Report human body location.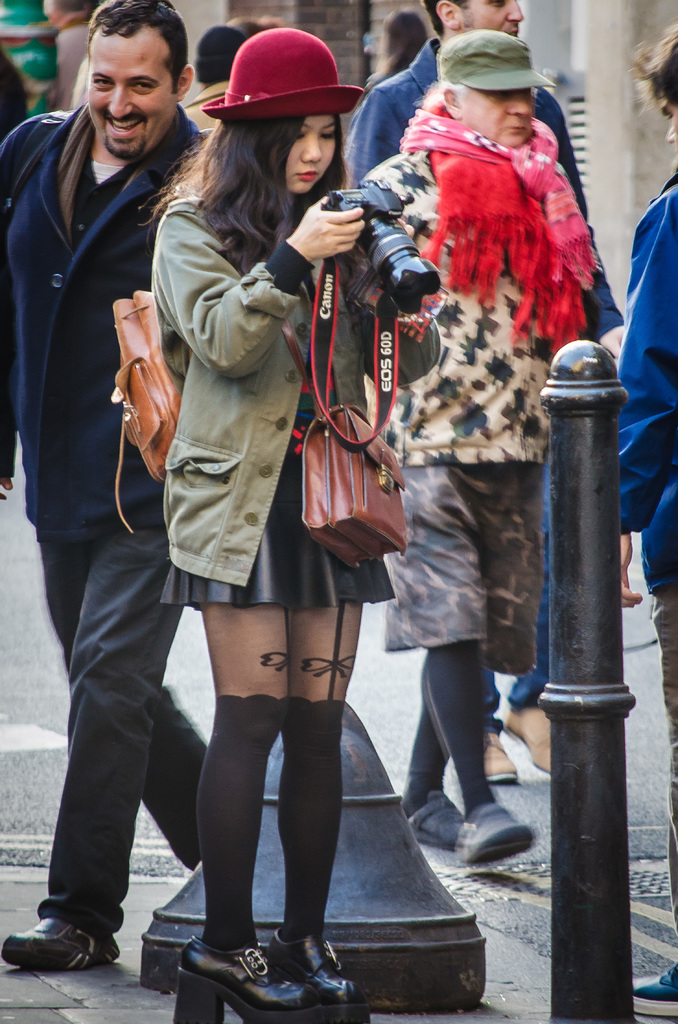
Report: bbox=[24, 4, 205, 1007].
